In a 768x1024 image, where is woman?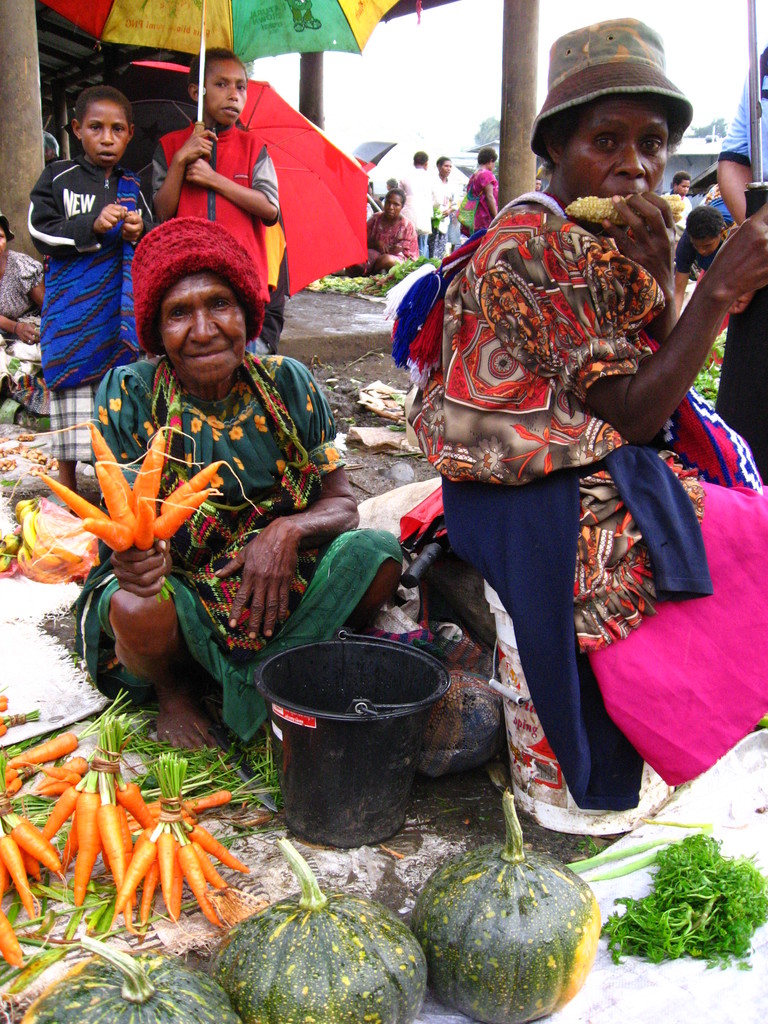
crop(65, 218, 408, 762).
